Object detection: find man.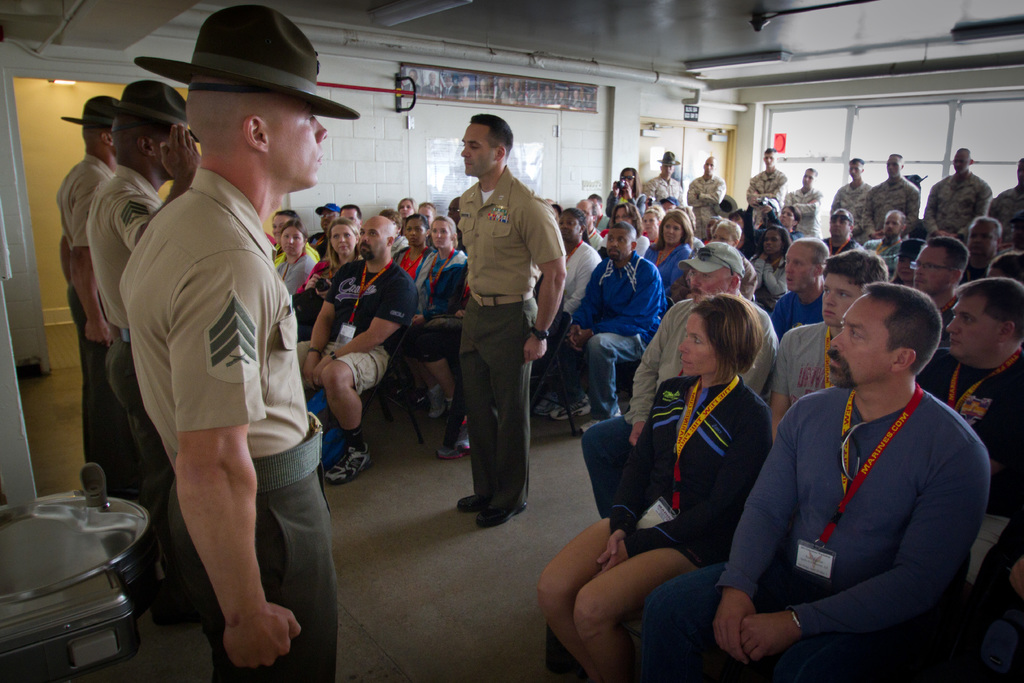
locate(781, 165, 825, 242).
